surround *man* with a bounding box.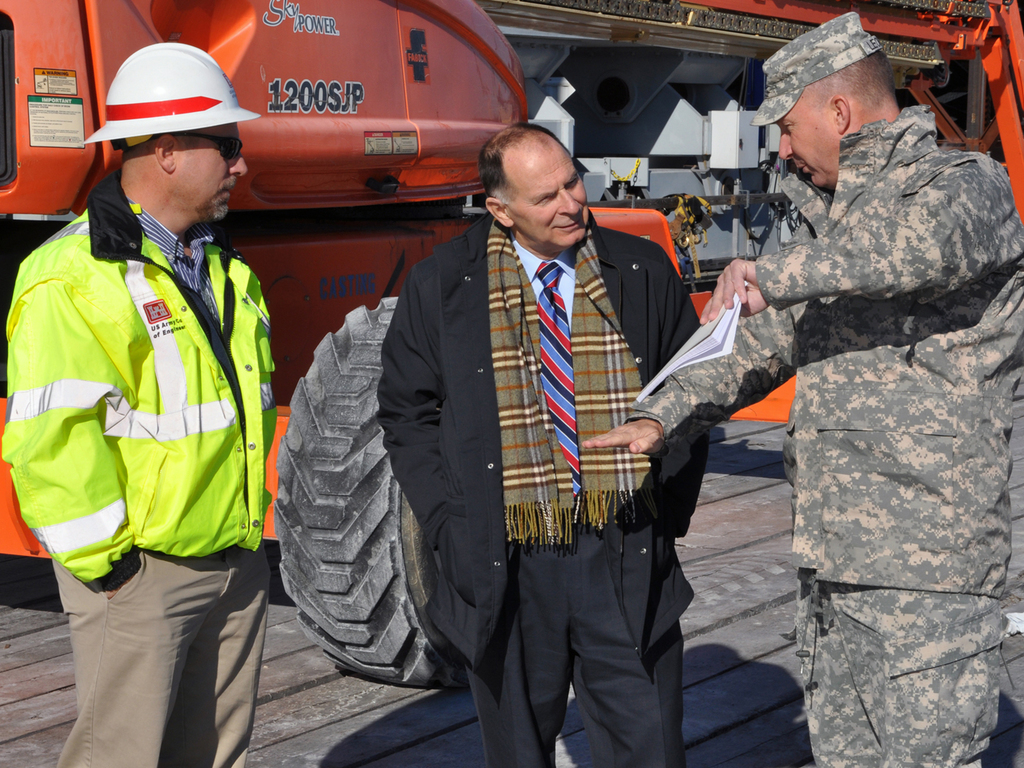
x1=372 y1=124 x2=726 y2=767.
